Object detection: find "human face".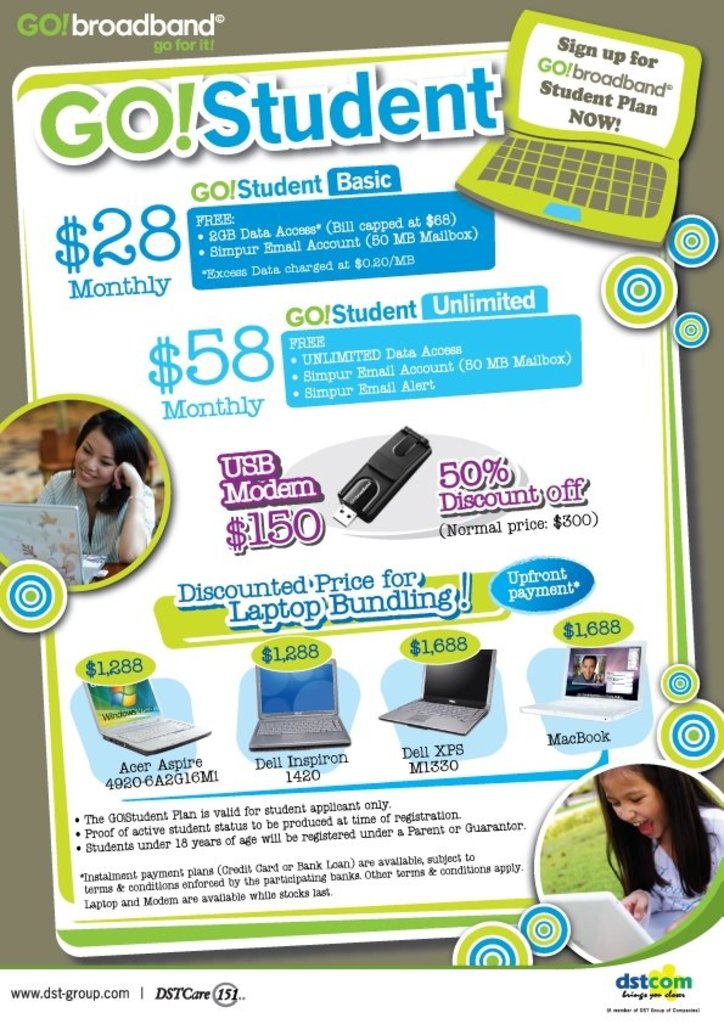
box=[604, 771, 663, 843].
